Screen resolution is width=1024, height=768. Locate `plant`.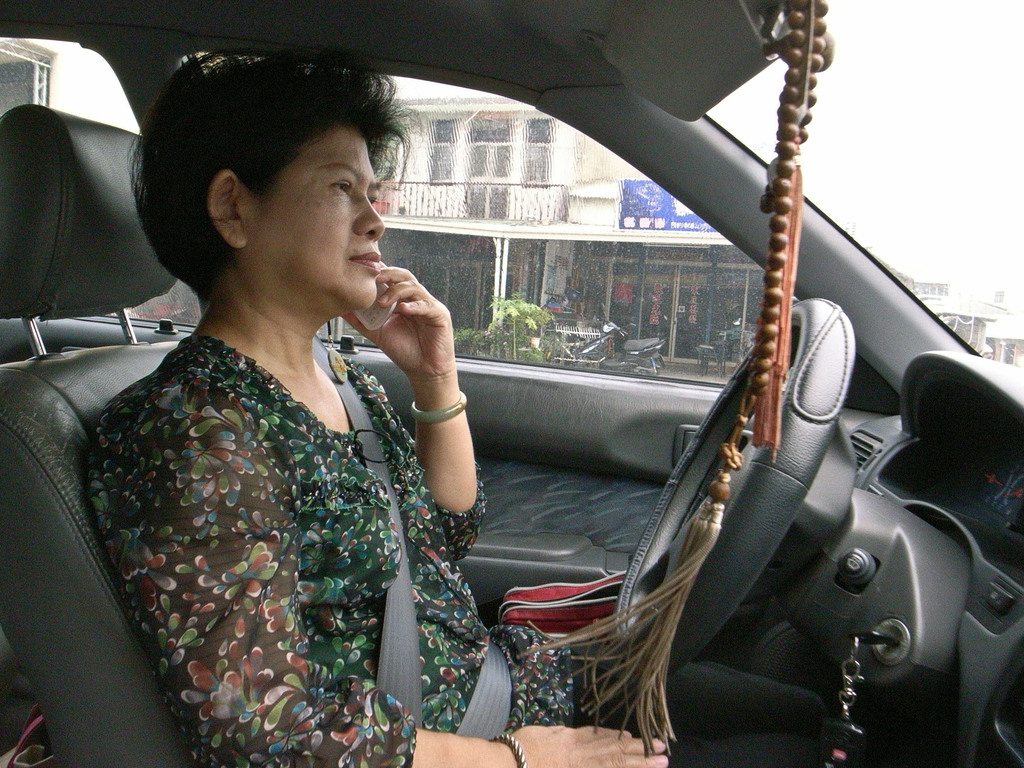
x1=456 y1=321 x2=481 y2=360.
